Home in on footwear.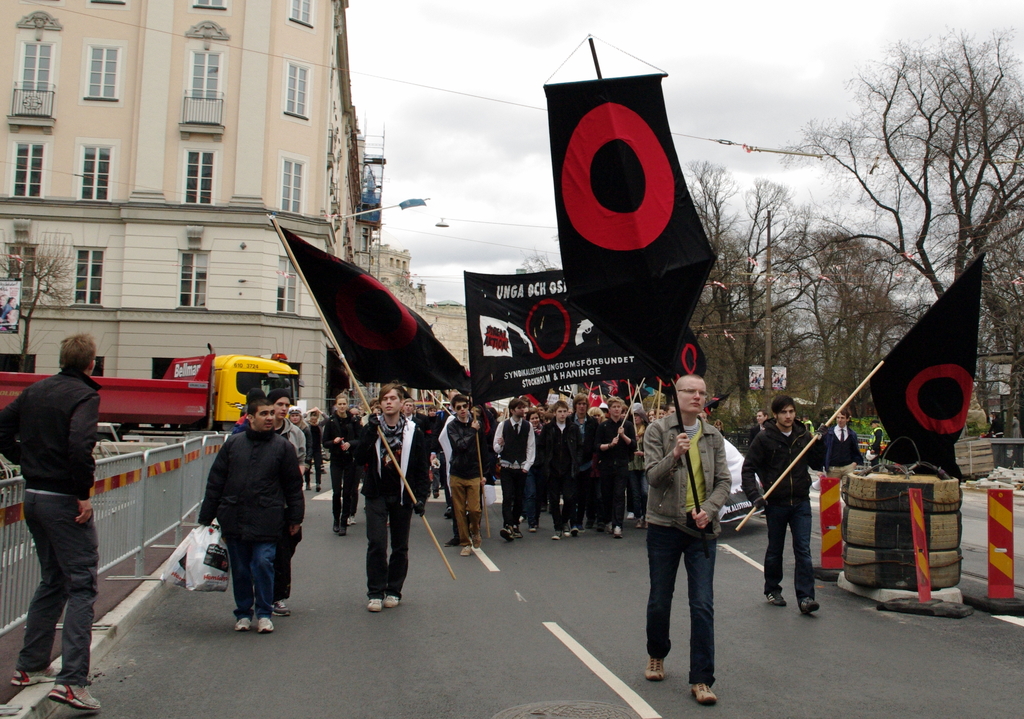
Homed in at [left=346, top=513, right=358, bottom=524].
